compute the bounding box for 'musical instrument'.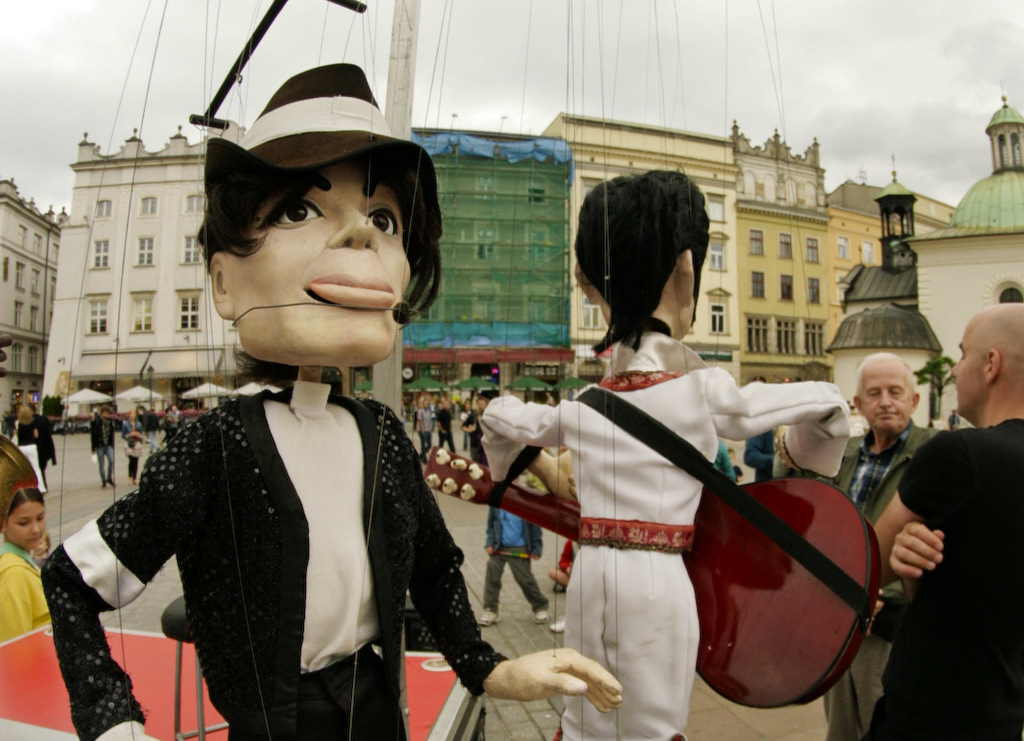
{"x1": 420, "y1": 384, "x2": 875, "y2": 715}.
